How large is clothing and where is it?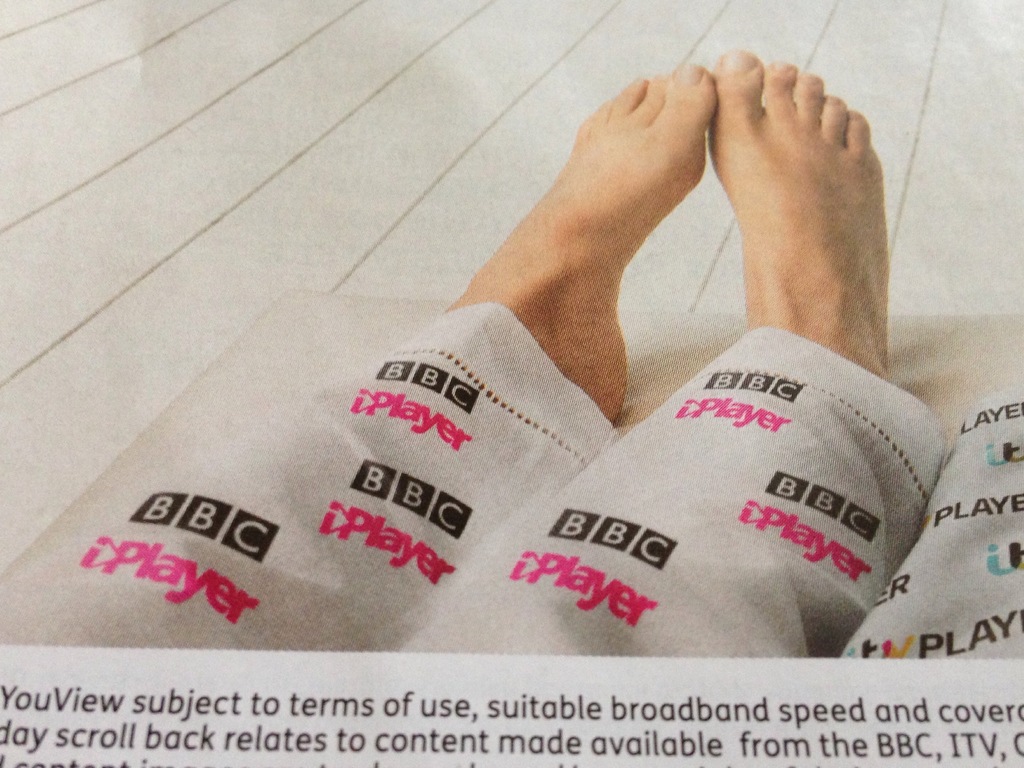
Bounding box: 0,302,952,656.
